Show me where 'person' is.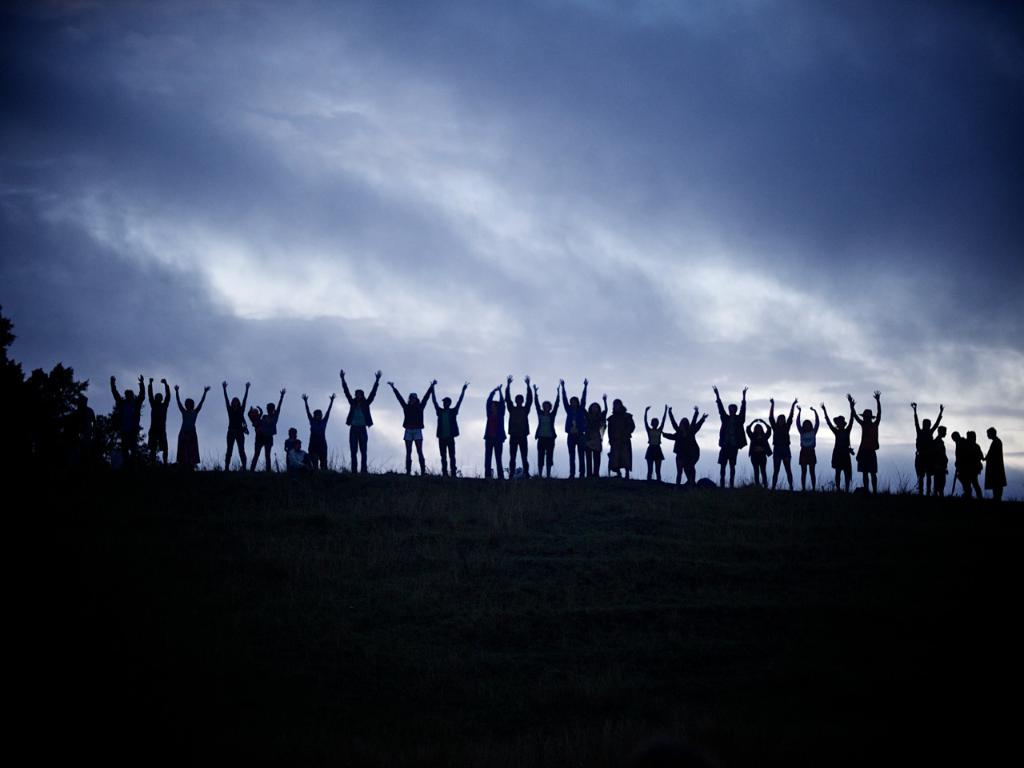
'person' is at (left=666, top=408, right=706, bottom=478).
